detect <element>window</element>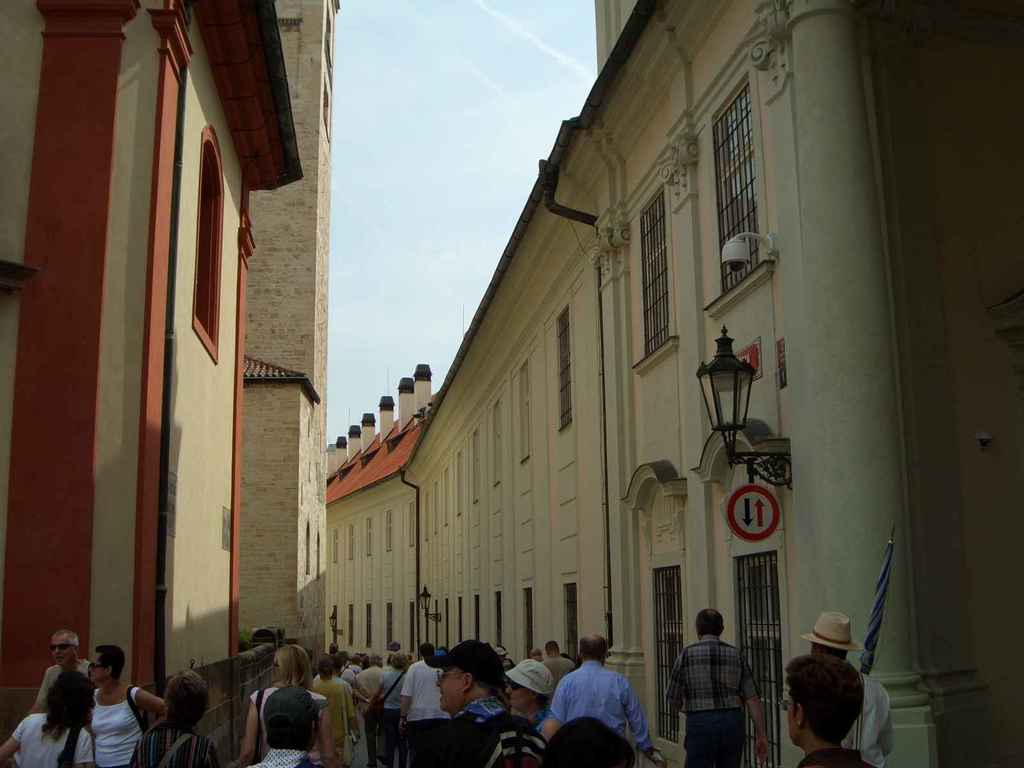
Rect(367, 604, 374, 649)
